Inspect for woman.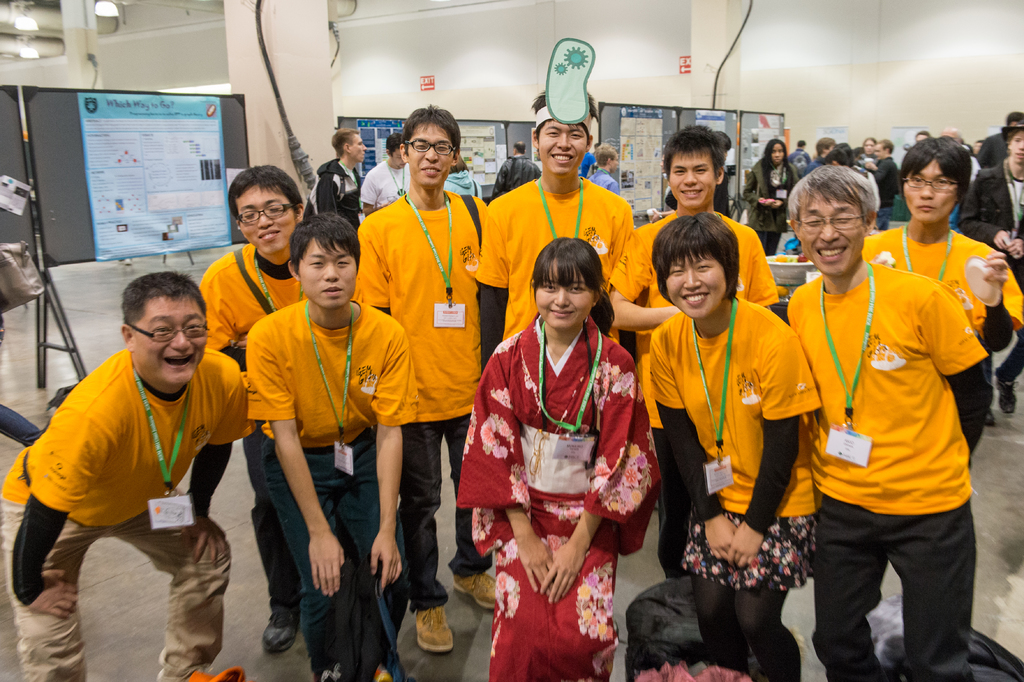
Inspection: pyautogui.locateOnScreen(479, 228, 644, 681).
